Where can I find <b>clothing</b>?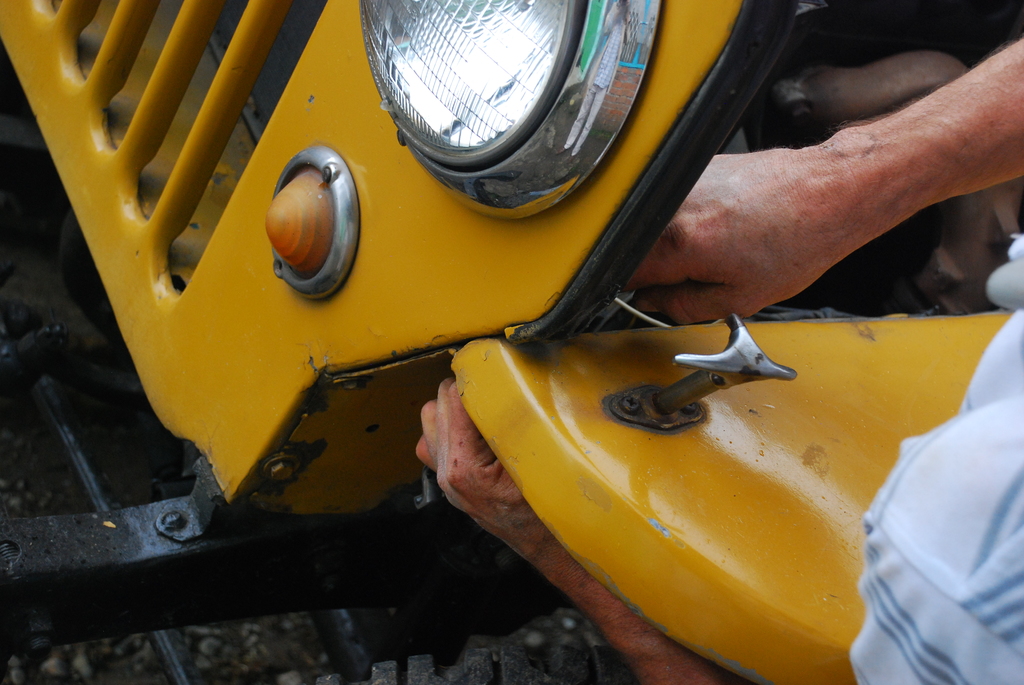
You can find it at [865, 228, 1023, 684].
